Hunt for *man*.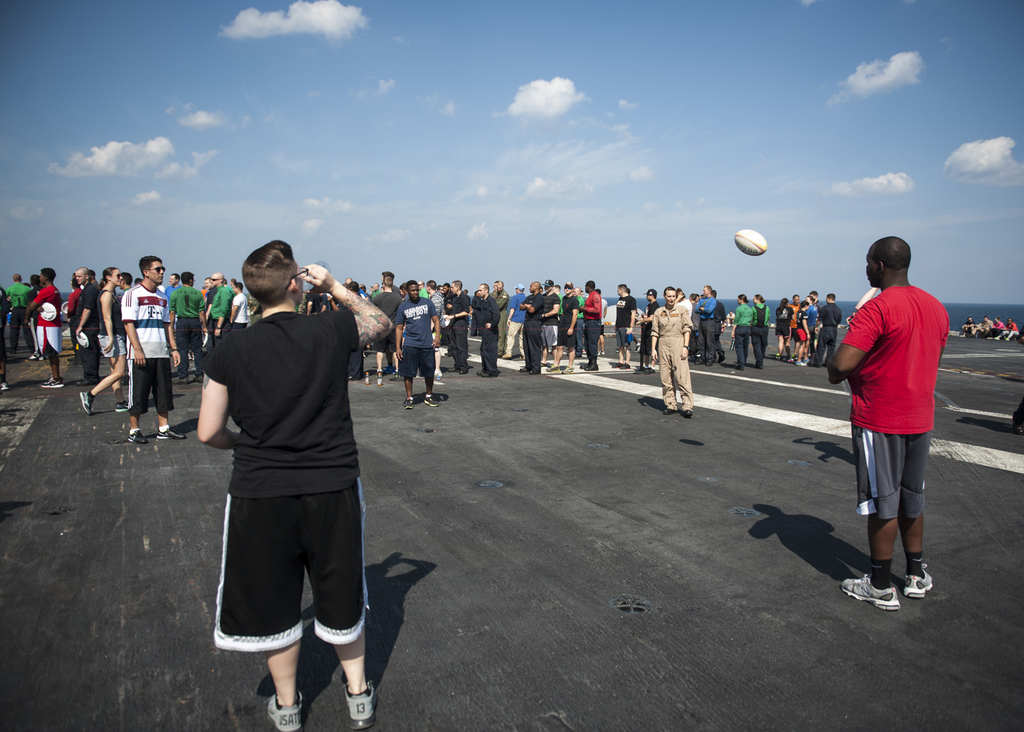
Hunted down at [left=365, top=277, right=403, bottom=384].
